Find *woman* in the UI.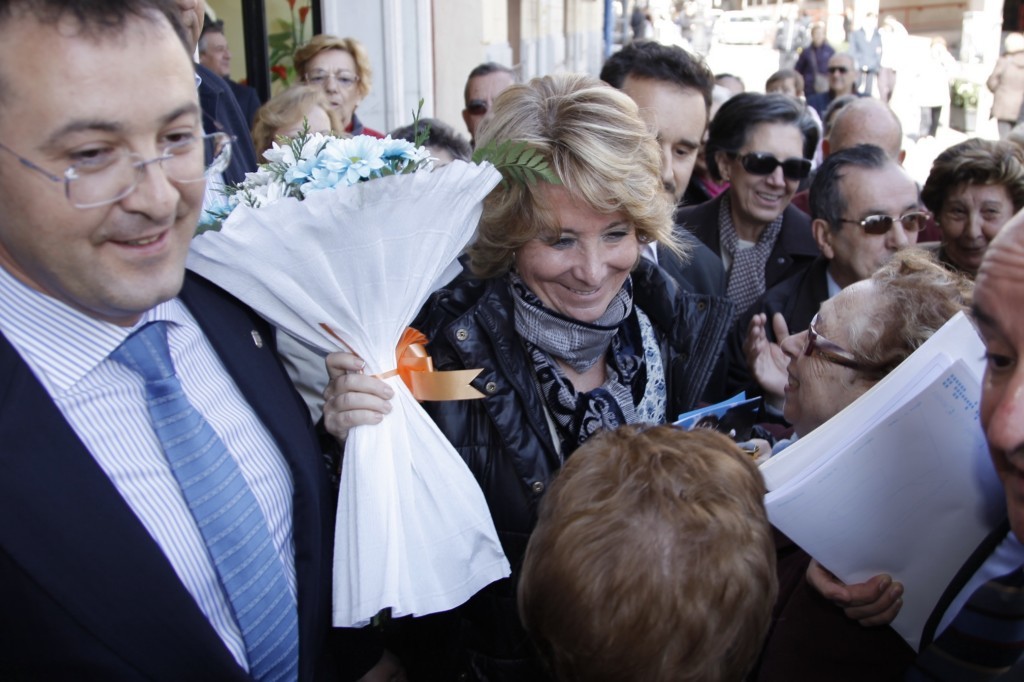
UI element at box=[746, 250, 967, 681].
